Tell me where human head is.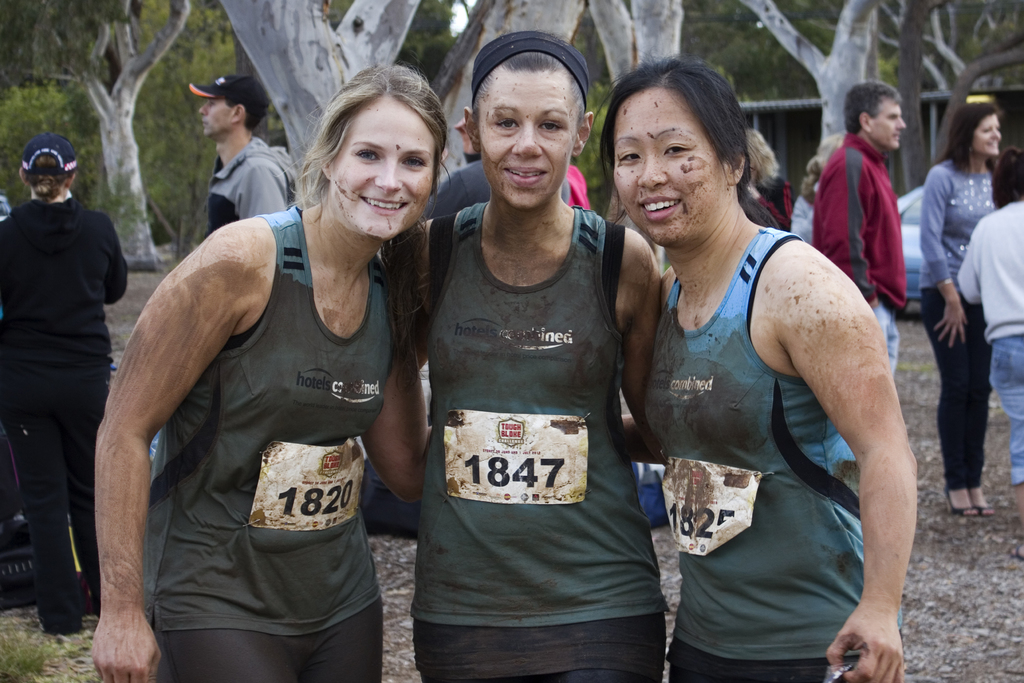
human head is at 467 37 593 215.
